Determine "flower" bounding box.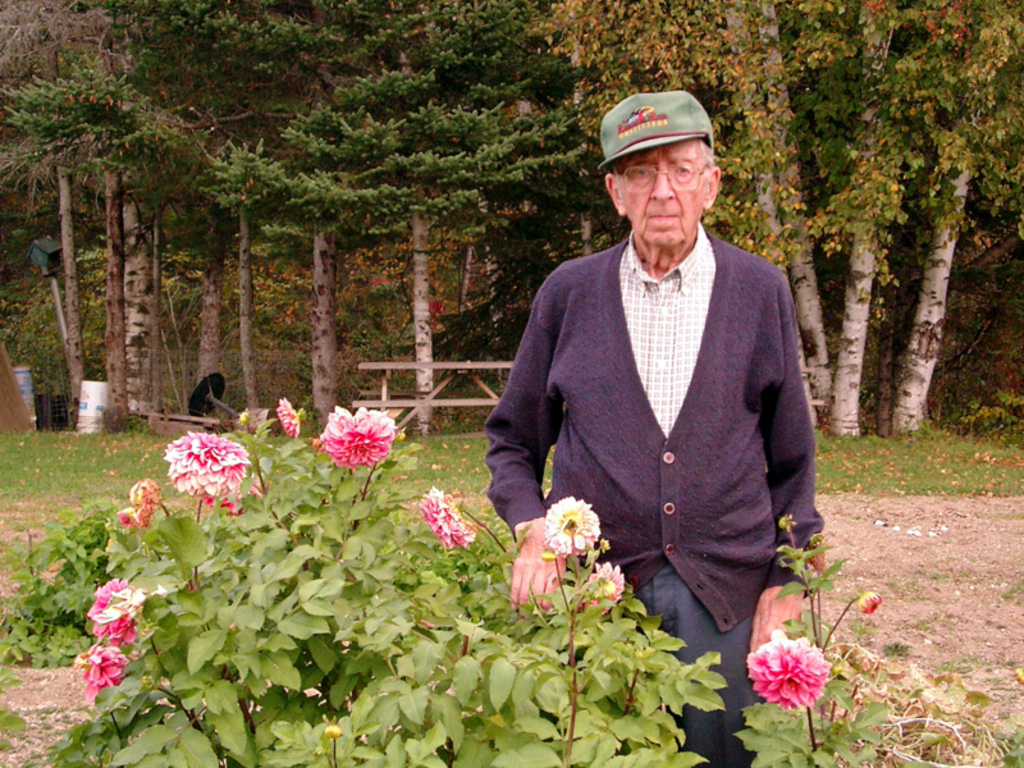
Determined: left=544, top=495, right=608, bottom=549.
